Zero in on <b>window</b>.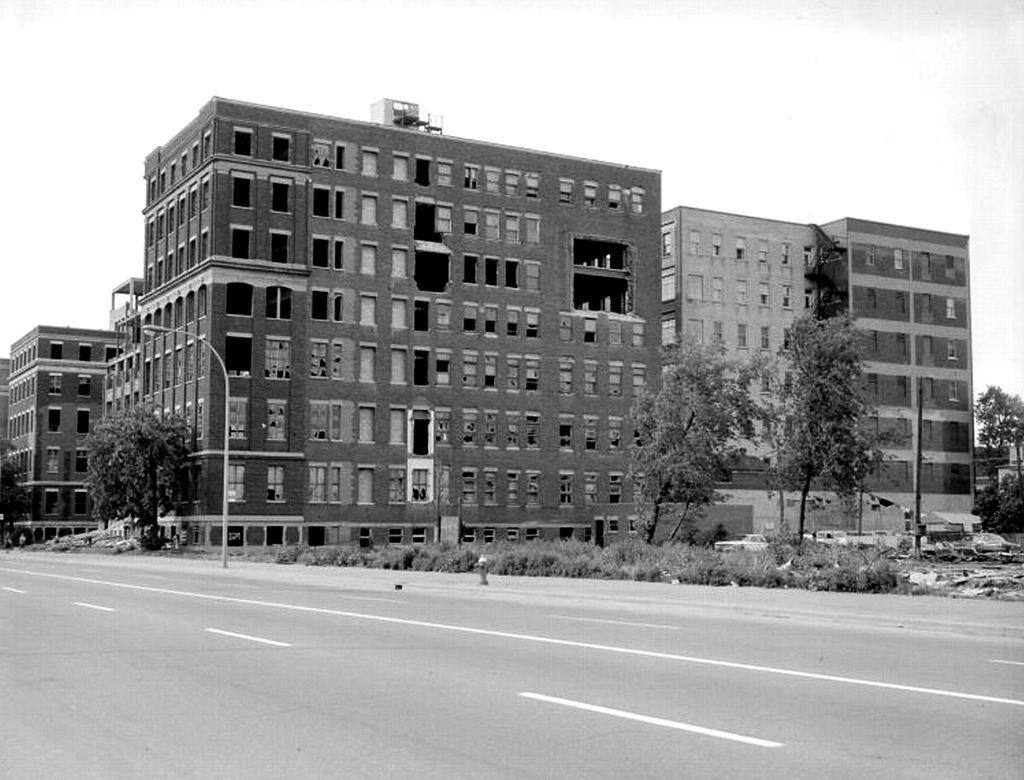
Zeroed in: detection(896, 289, 906, 314).
